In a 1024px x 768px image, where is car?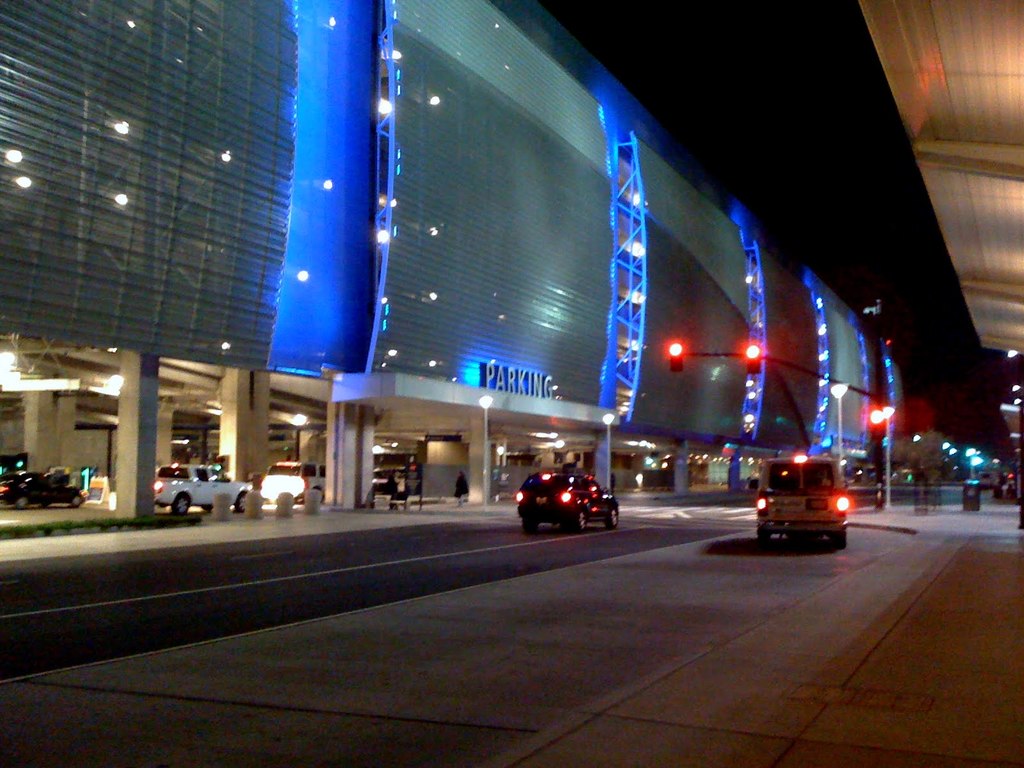
bbox=[755, 450, 855, 549].
